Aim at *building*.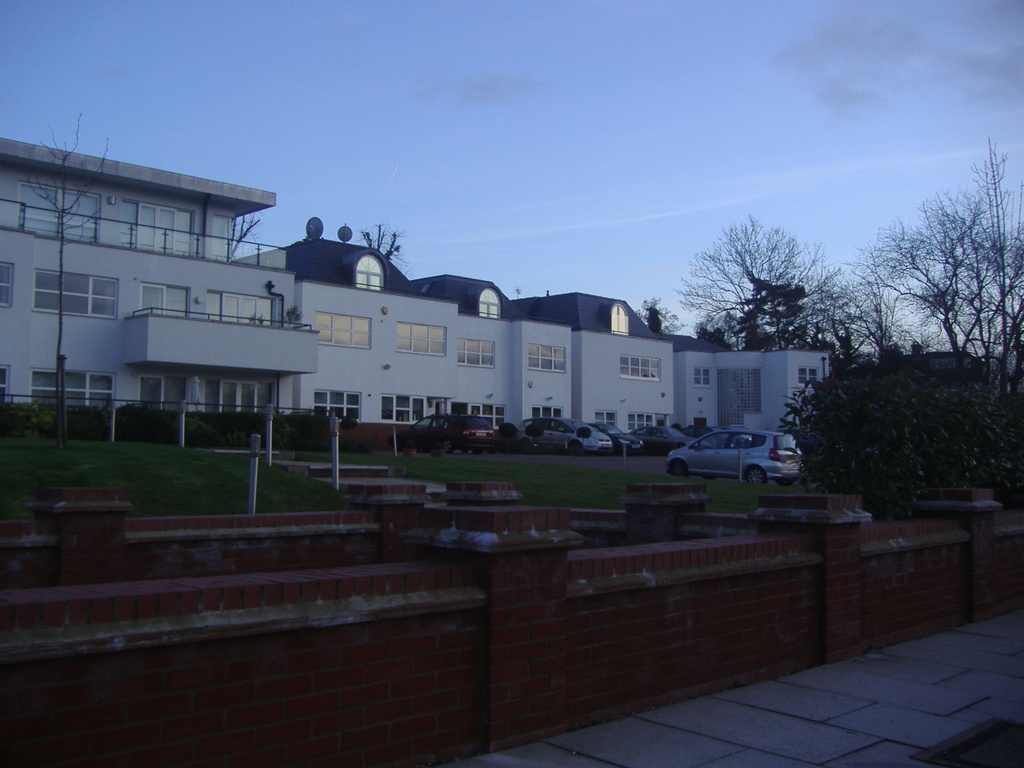
Aimed at Rect(1, 140, 319, 417).
